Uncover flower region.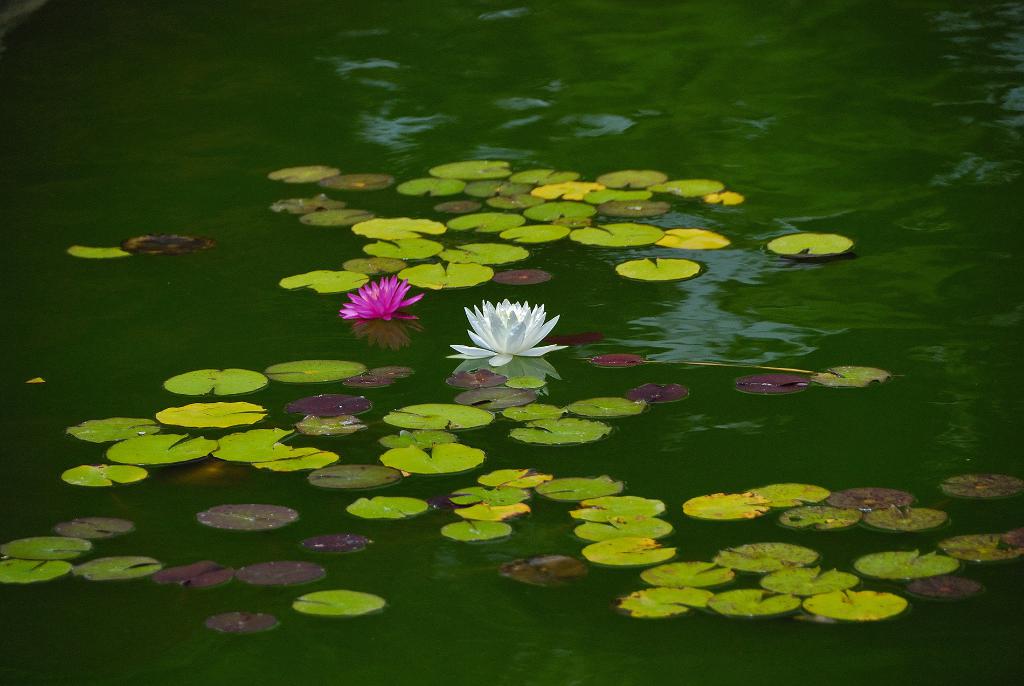
Uncovered: [left=447, top=298, right=557, bottom=368].
